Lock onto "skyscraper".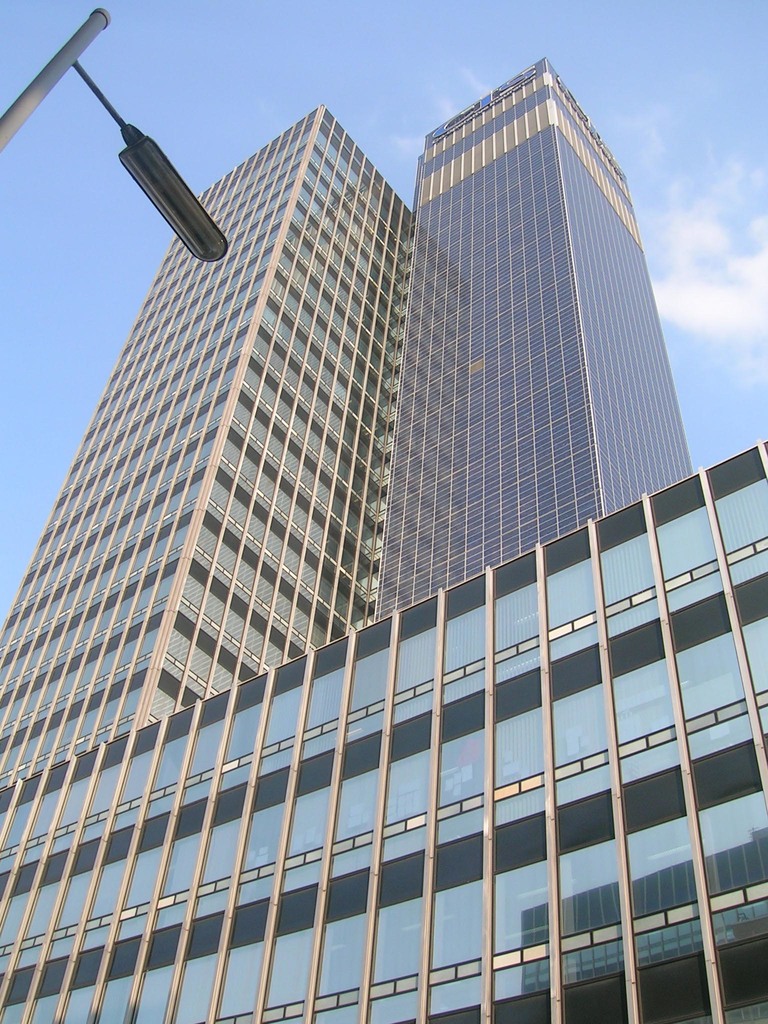
Locked: [0,106,767,1023].
